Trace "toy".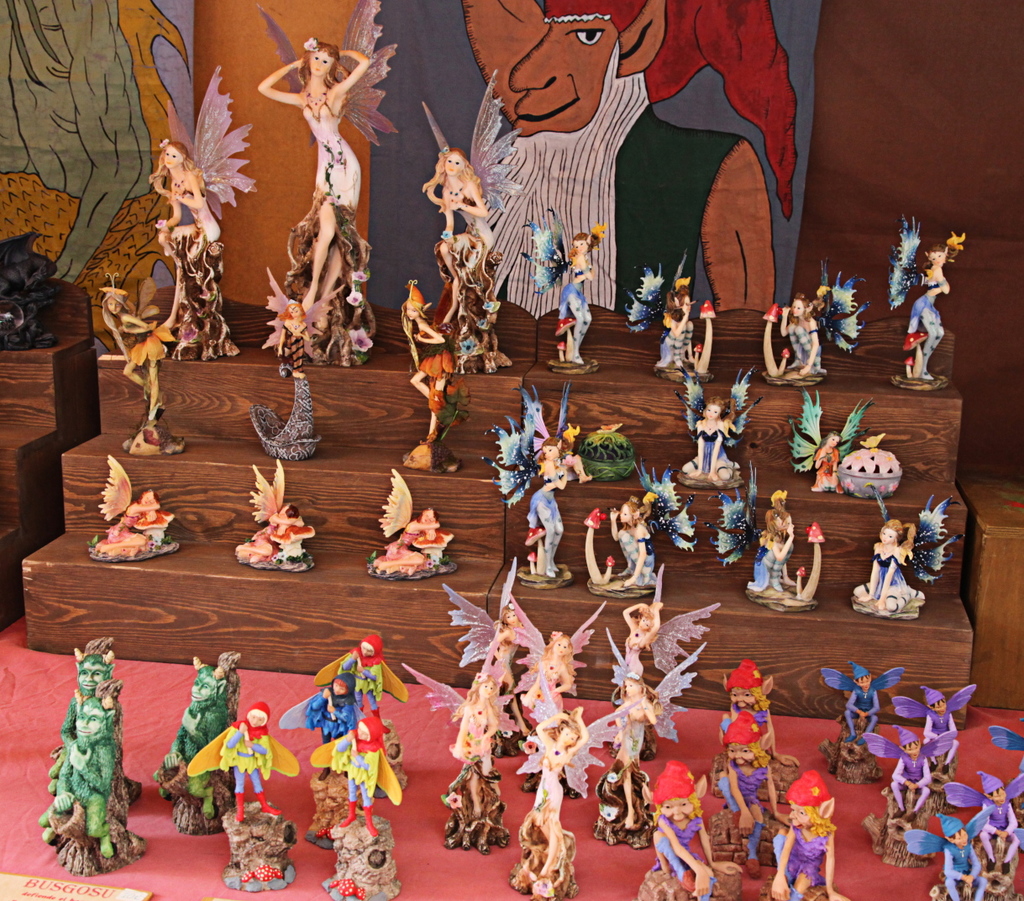
Traced to (249, 265, 344, 462).
